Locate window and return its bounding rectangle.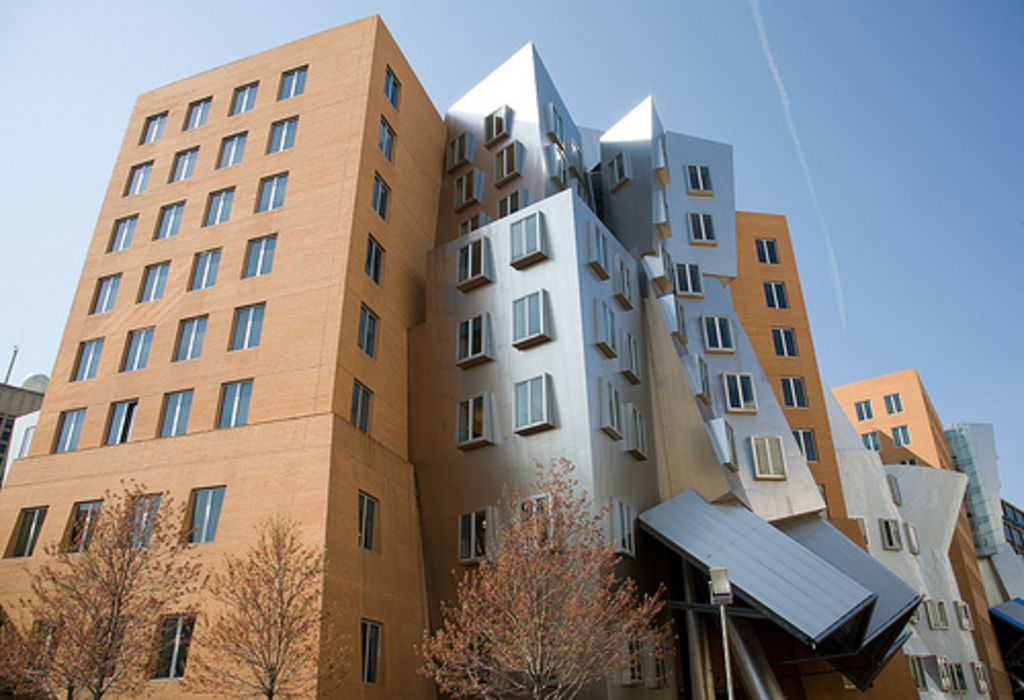
<box>150,606,188,680</box>.
